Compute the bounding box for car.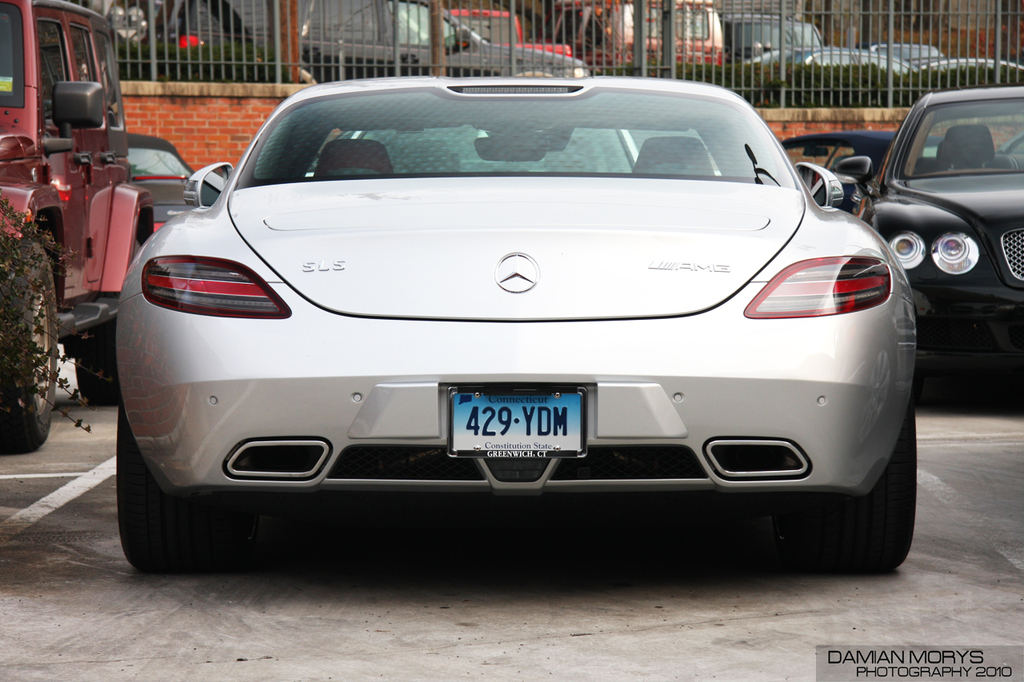
<bbox>110, 66, 928, 576</bbox>.
